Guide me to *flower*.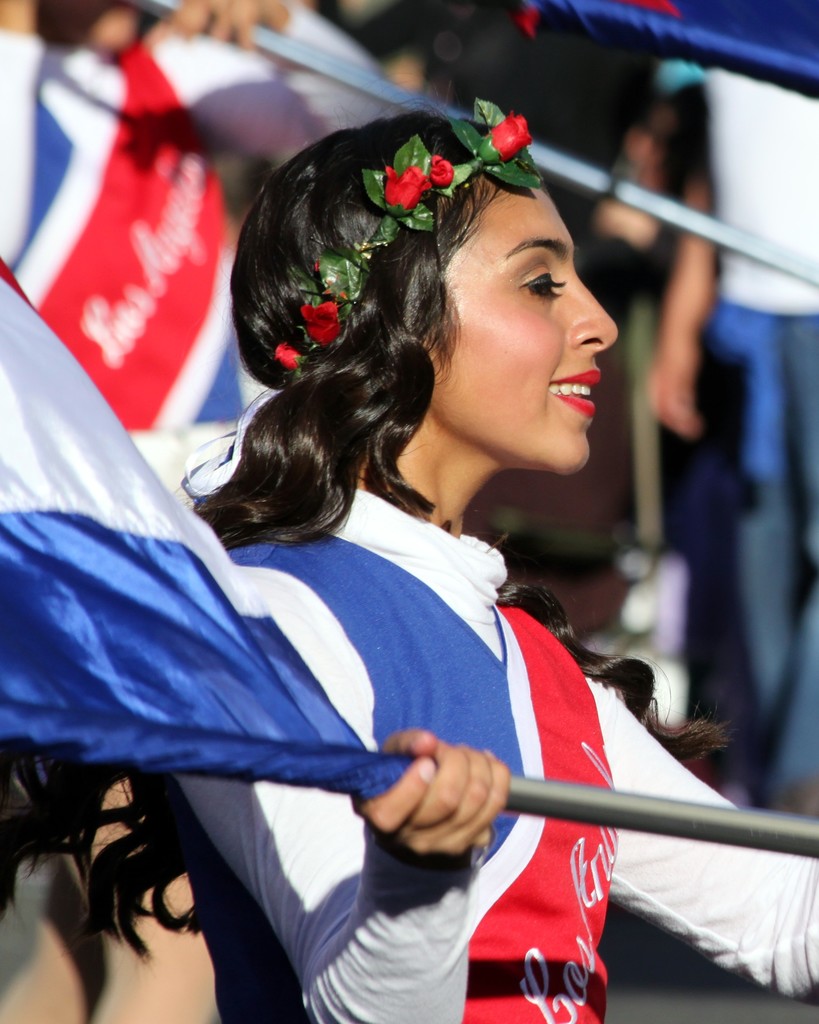
Guidance: [x1=425, y1=156, x2=456, y2=191].
